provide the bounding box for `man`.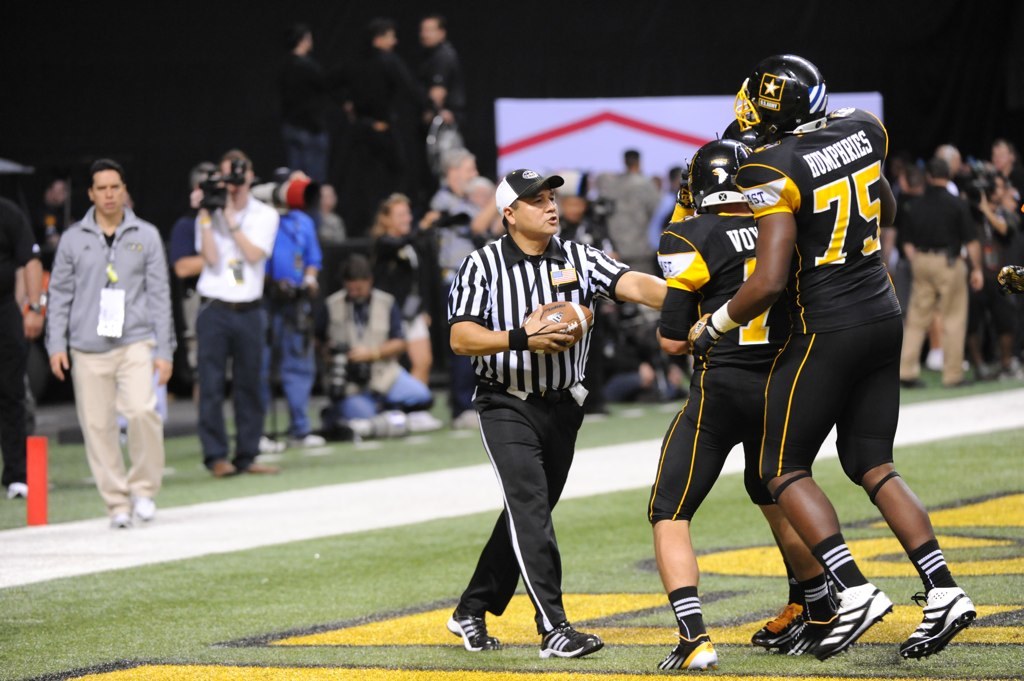
416 11 476 152.
